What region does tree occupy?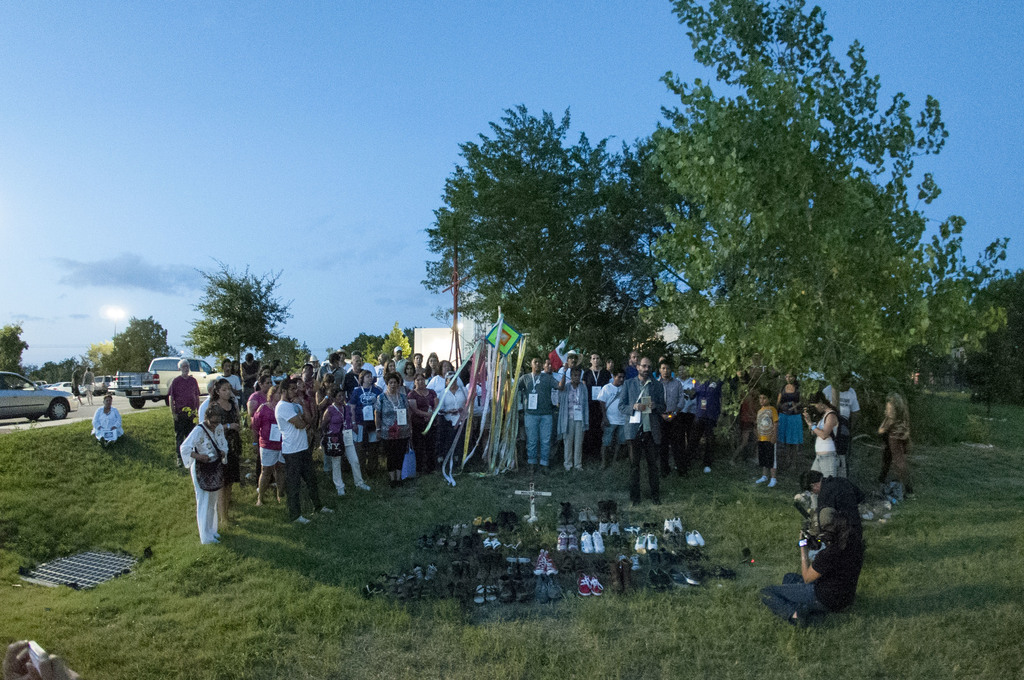
select_region(0, 327, 28, 376).
